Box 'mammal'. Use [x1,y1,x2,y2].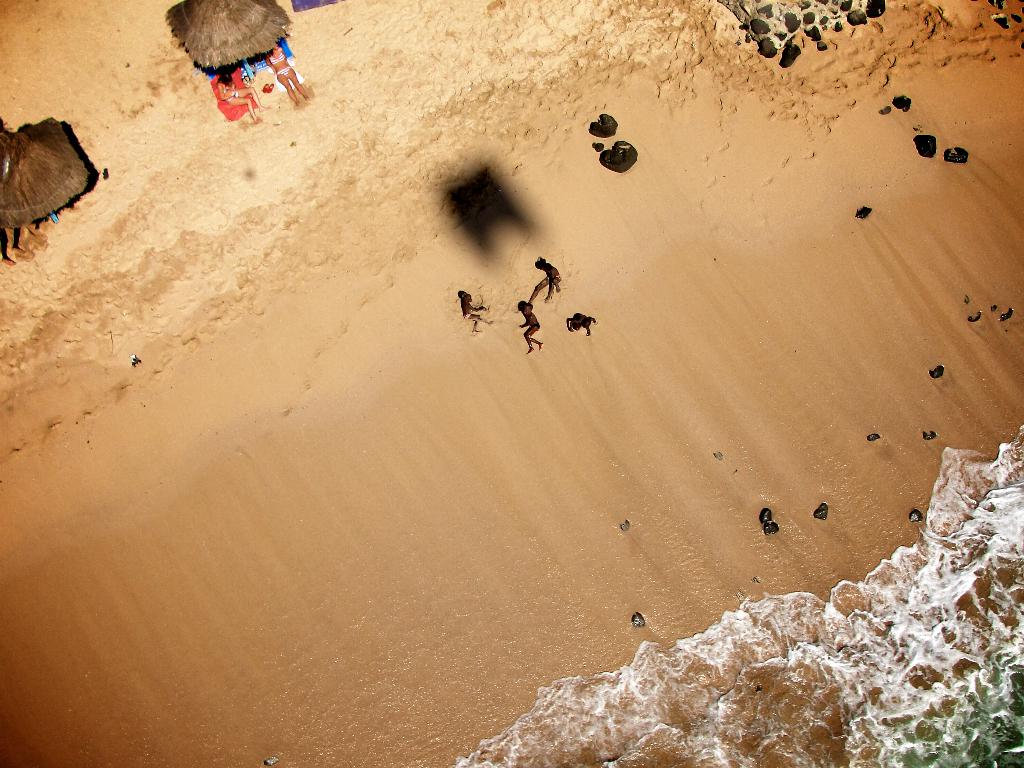
[531,258,562,303].
